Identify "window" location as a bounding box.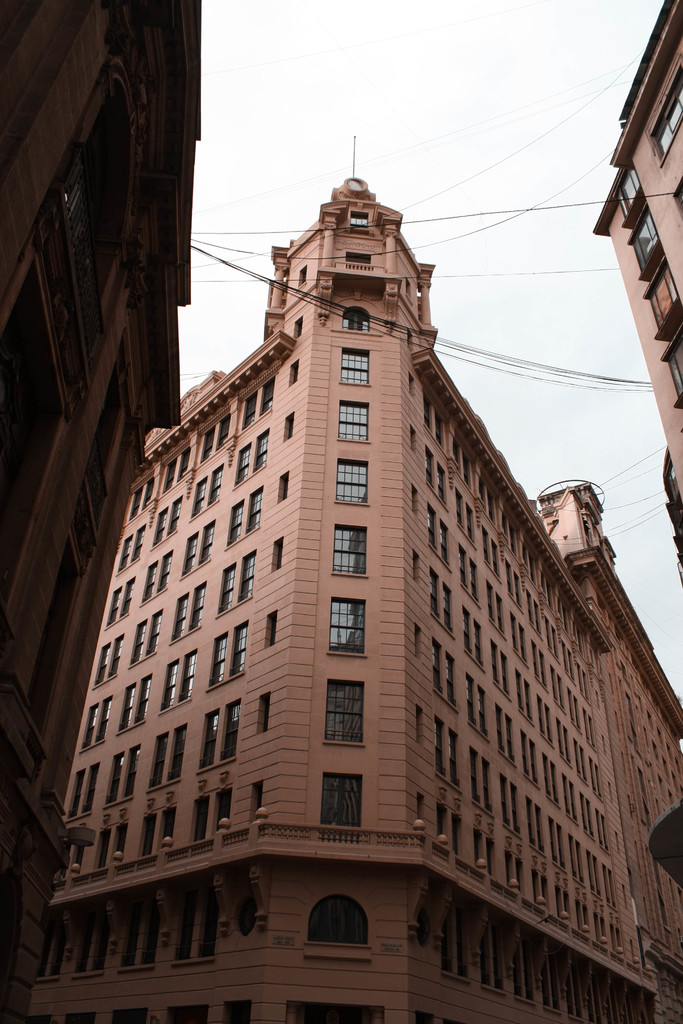
box=[308, 888, 382, 973].
